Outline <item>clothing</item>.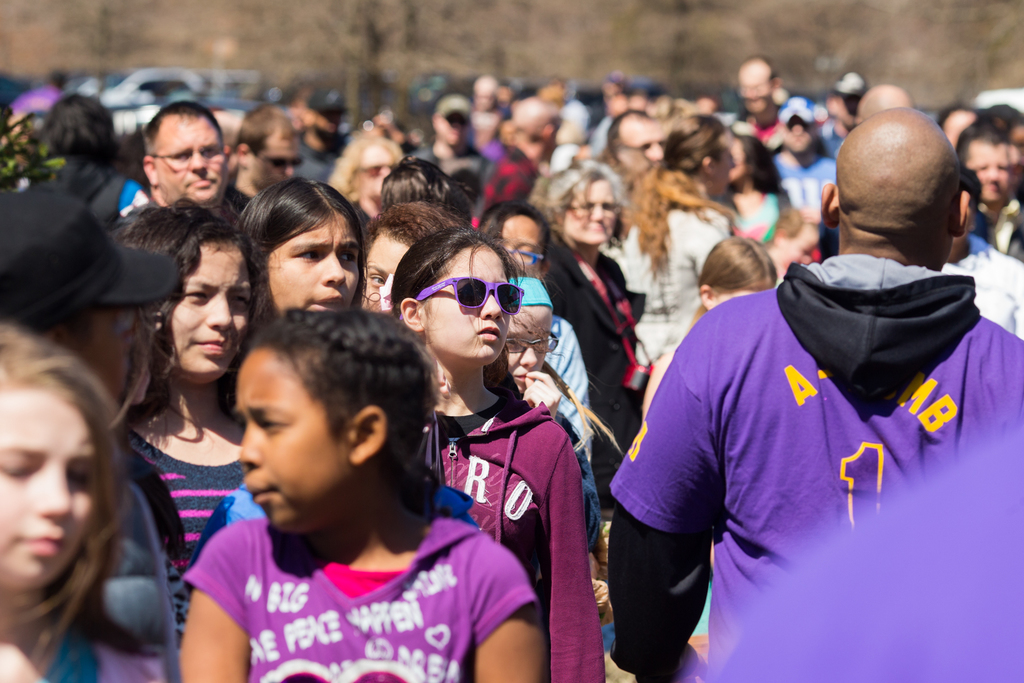
Outline: (620, 232, 1009, 650).
